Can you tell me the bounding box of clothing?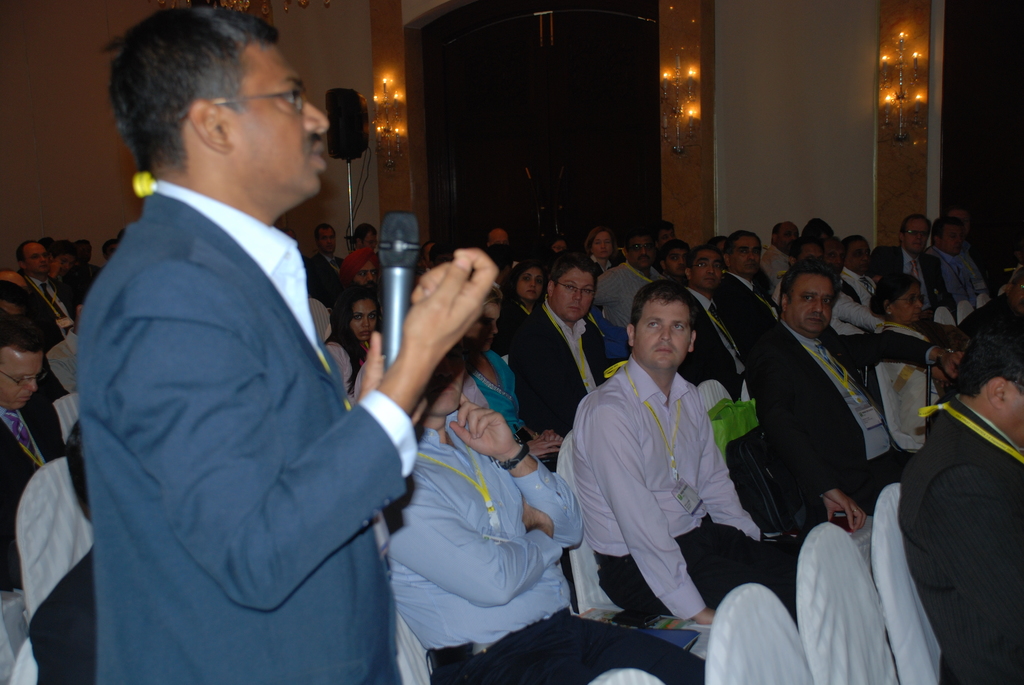
<bbox>65, 260, 106, 319</bbox>.
